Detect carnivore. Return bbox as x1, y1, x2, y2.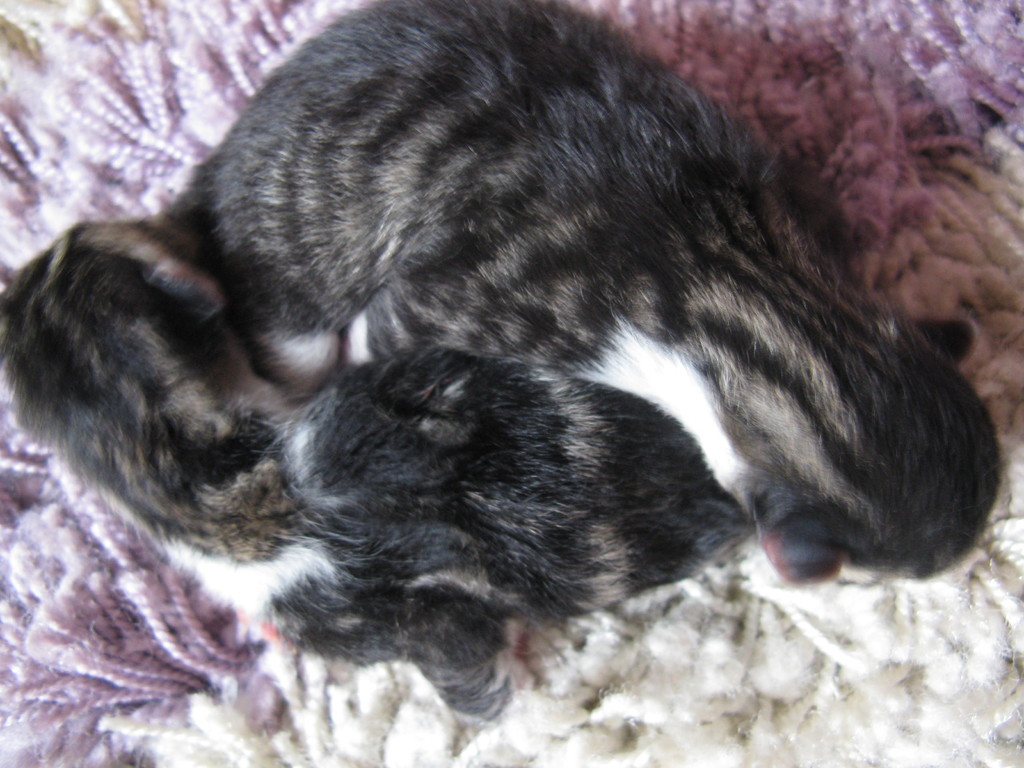
13, 17, 1023, 753.
